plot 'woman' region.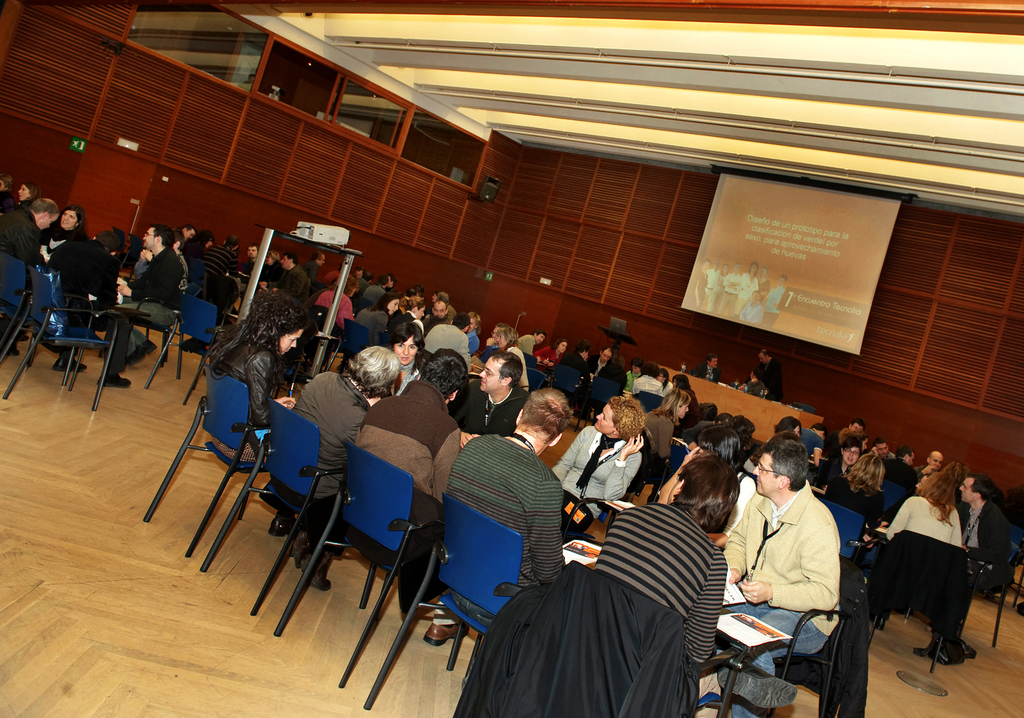
Plotted at Rect(496, 327, 531, 392).
